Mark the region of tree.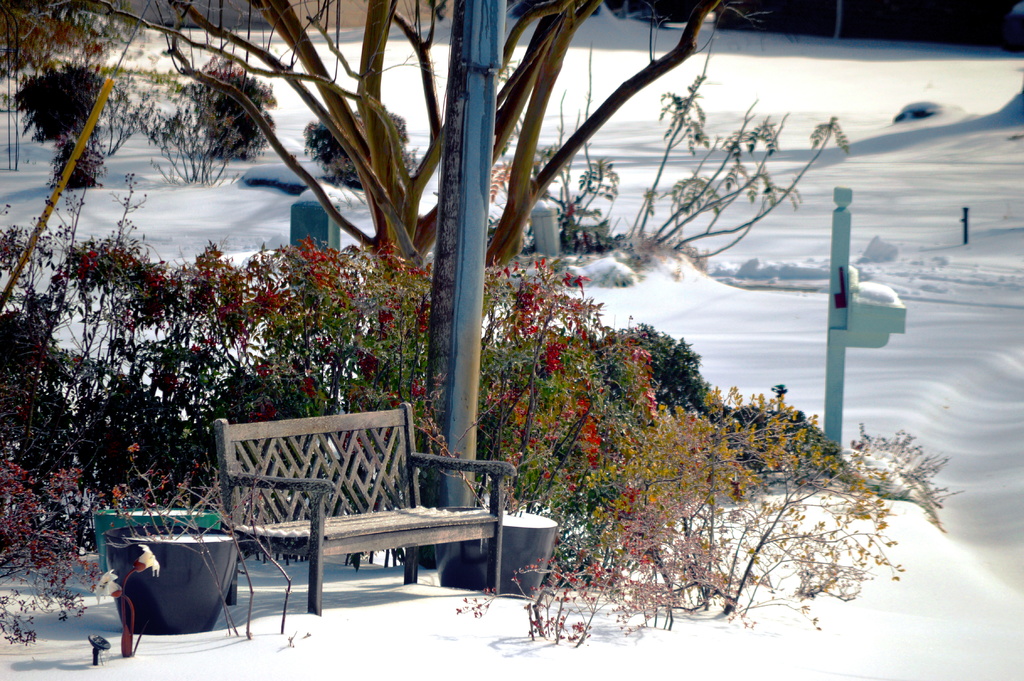
Region: detection(157, 23, 612, 361).
